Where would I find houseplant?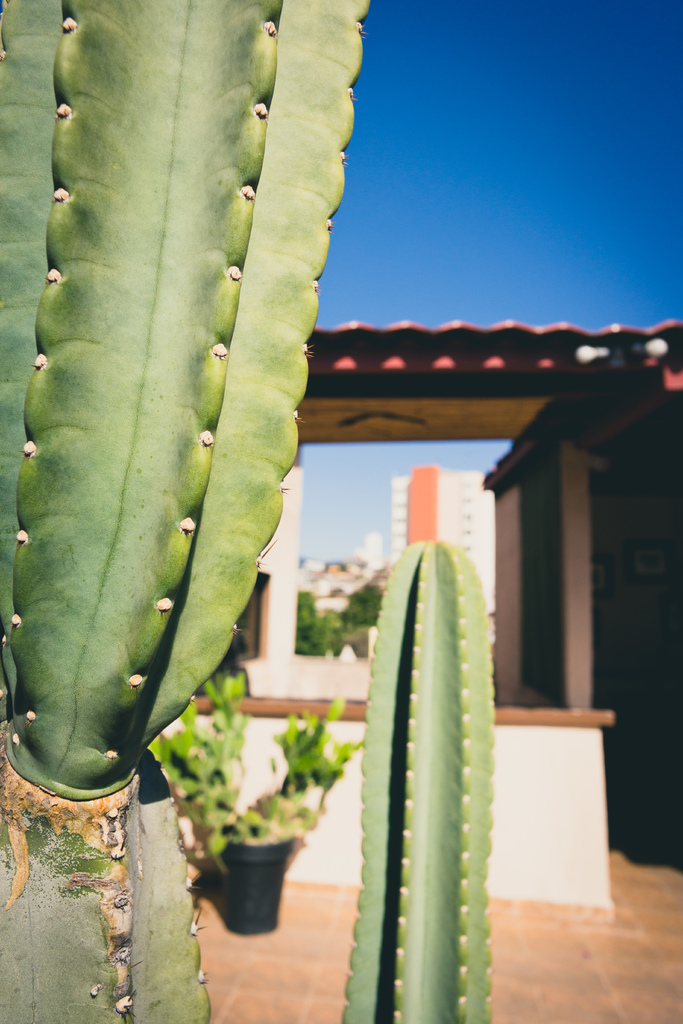
At <region>140, 653, 386, 931</region>.
